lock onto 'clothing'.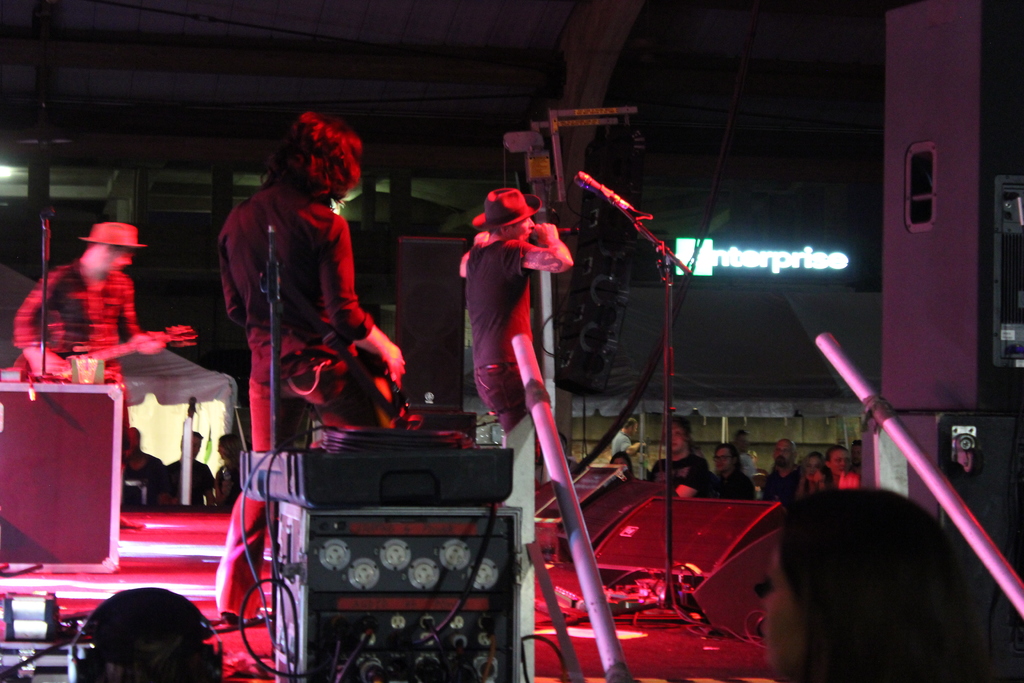
Locked: [10,258,140,399].
